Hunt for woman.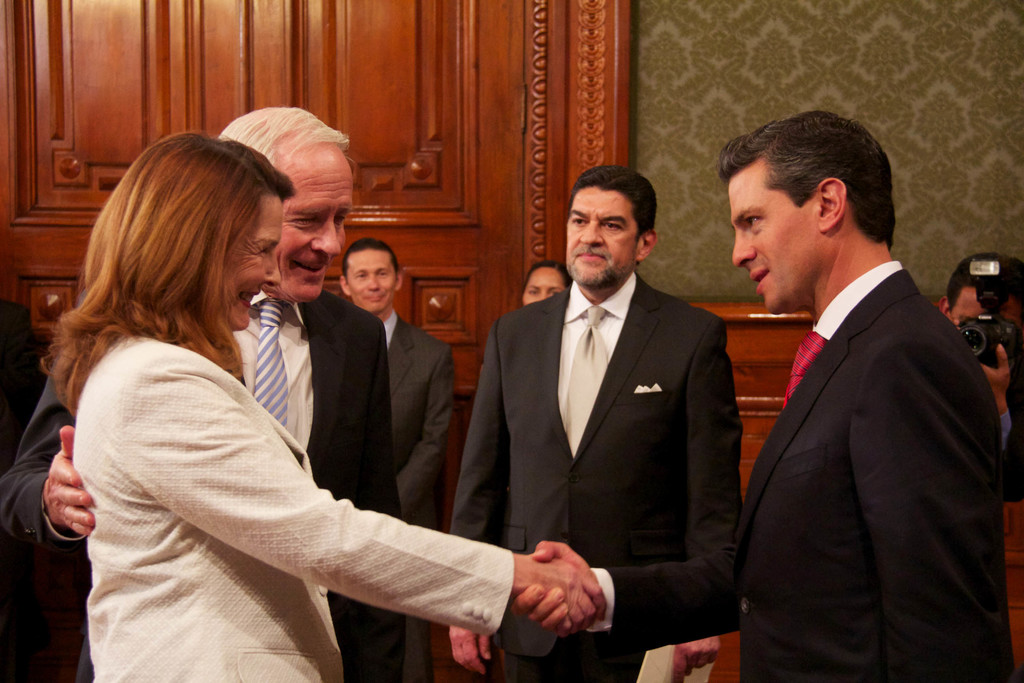
Hunted down at left=519, top=260, right=570, bottom=309.
